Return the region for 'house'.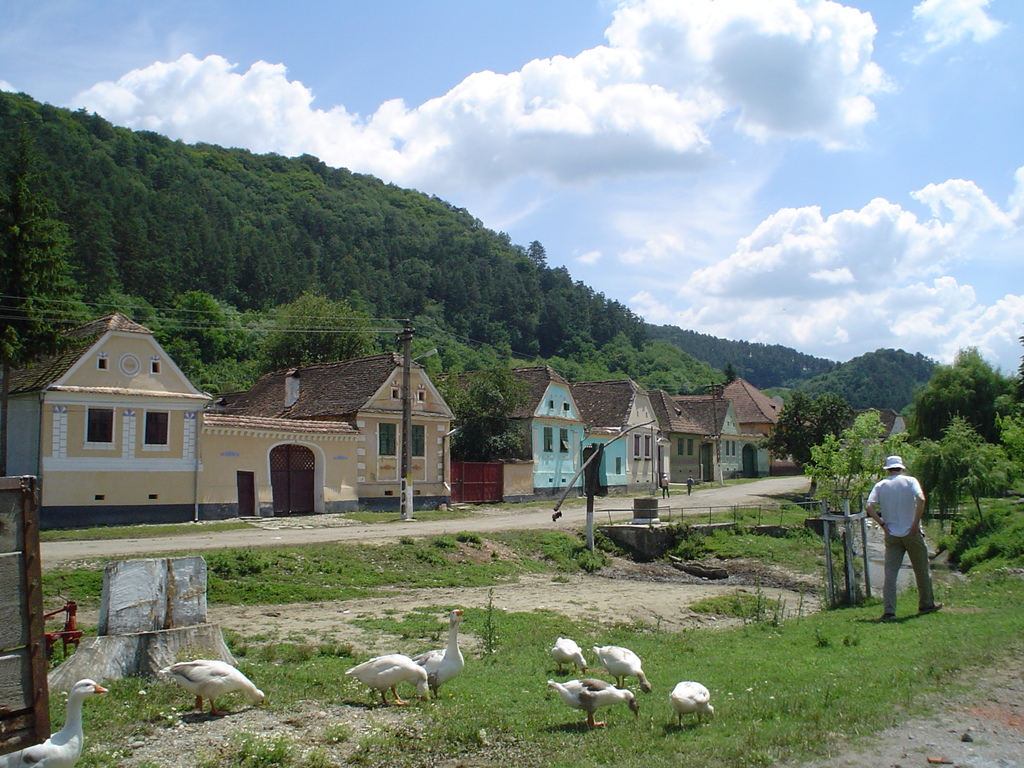
region(652, 389, 752, 491).
